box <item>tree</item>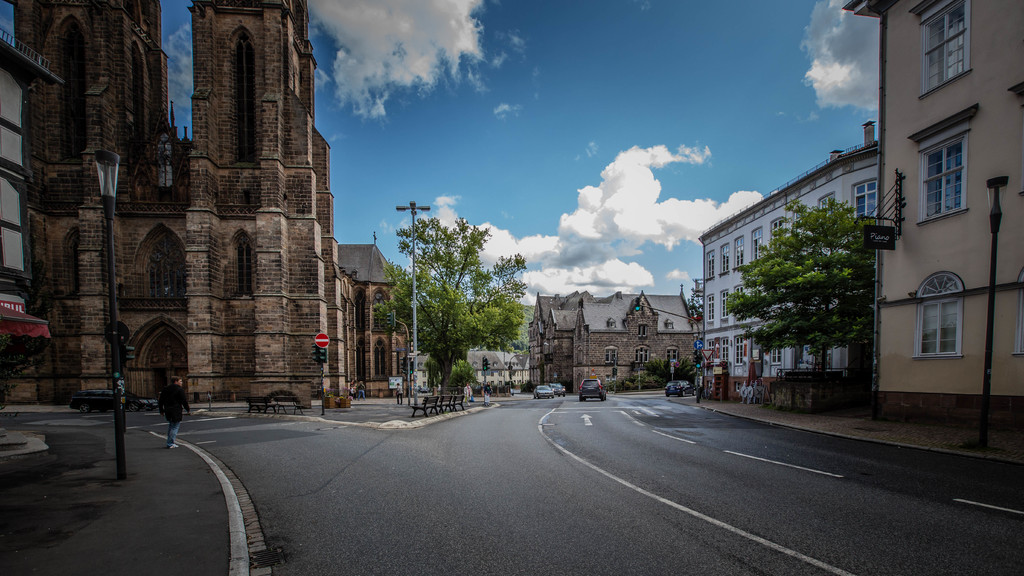
select_region(726, 193, 872, 376)
